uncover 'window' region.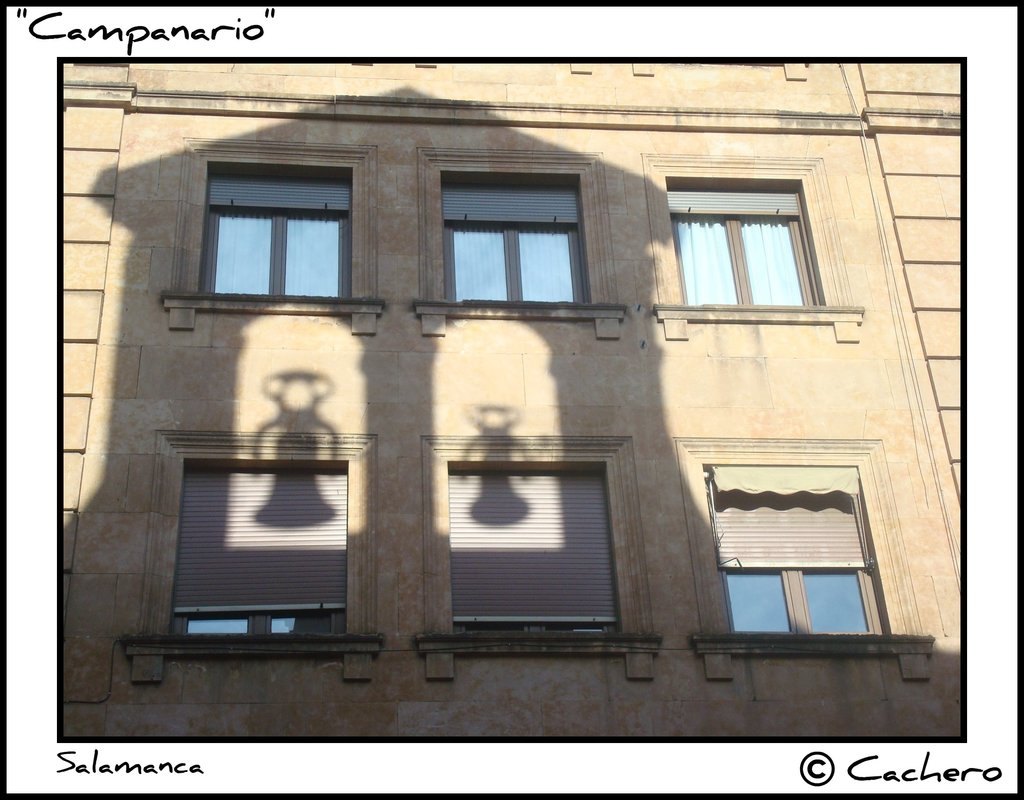
Uncovered: (666,180,815,314).
